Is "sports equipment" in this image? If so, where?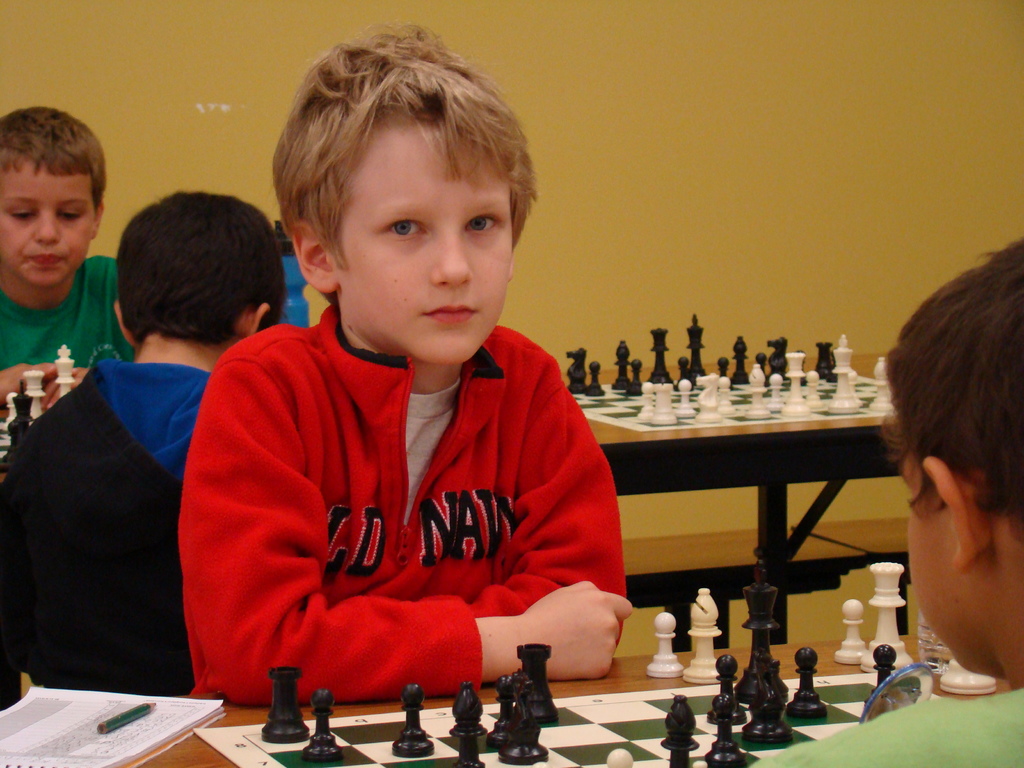
Yes, at detection(643, 609, 682, 678).
